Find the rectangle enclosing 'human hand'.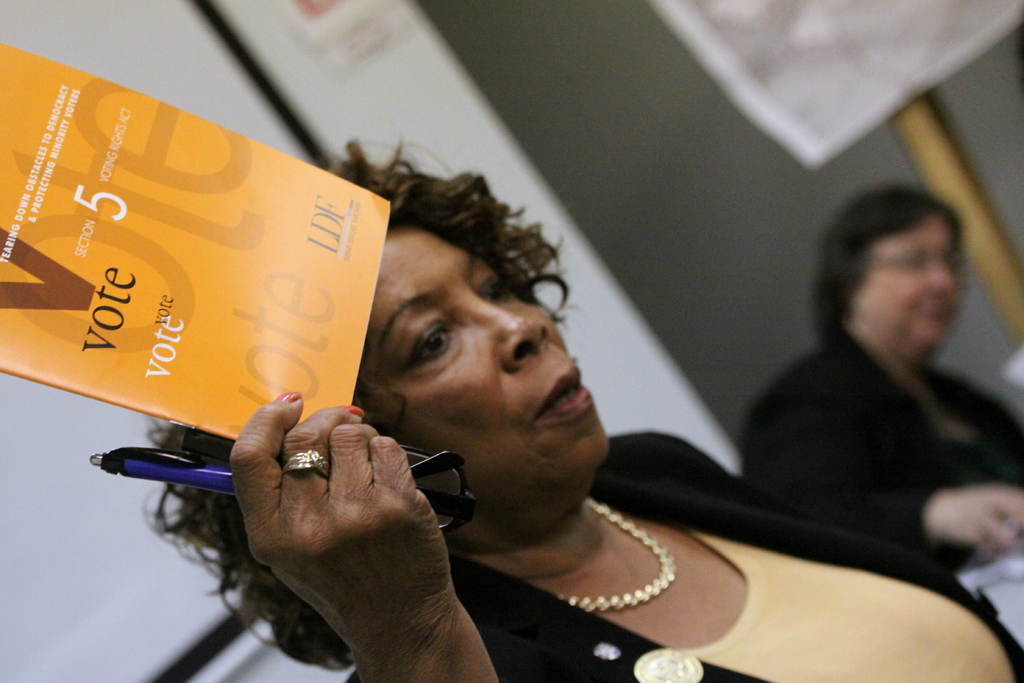
238, 407, 457, 623.
